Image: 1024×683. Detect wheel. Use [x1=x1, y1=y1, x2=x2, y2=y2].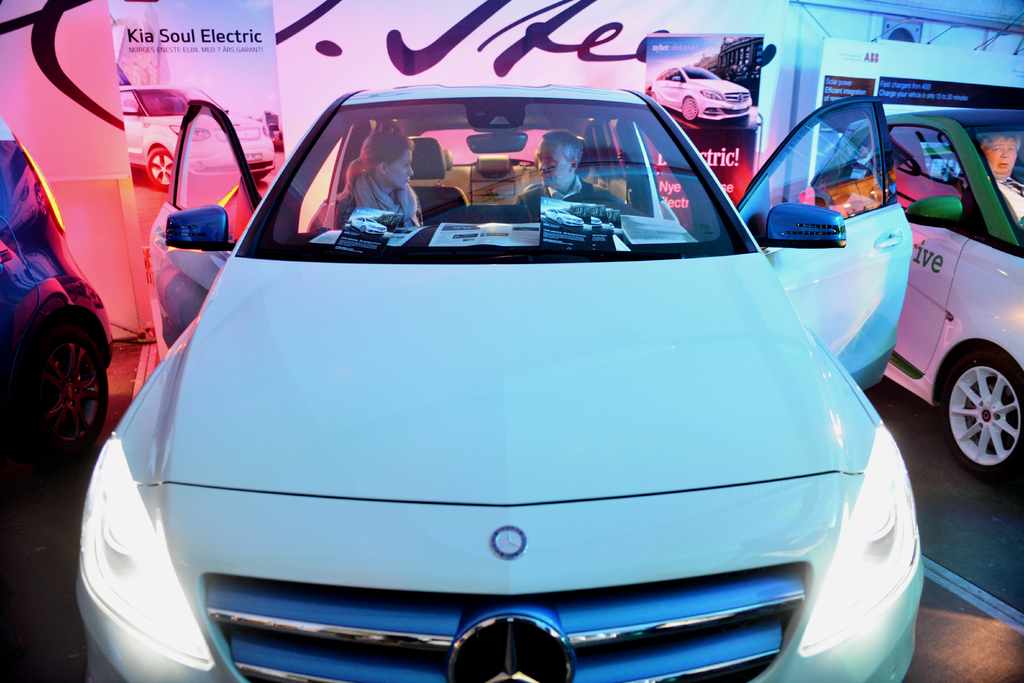
[x1=36, y1=320, x2=99, y2=451].
